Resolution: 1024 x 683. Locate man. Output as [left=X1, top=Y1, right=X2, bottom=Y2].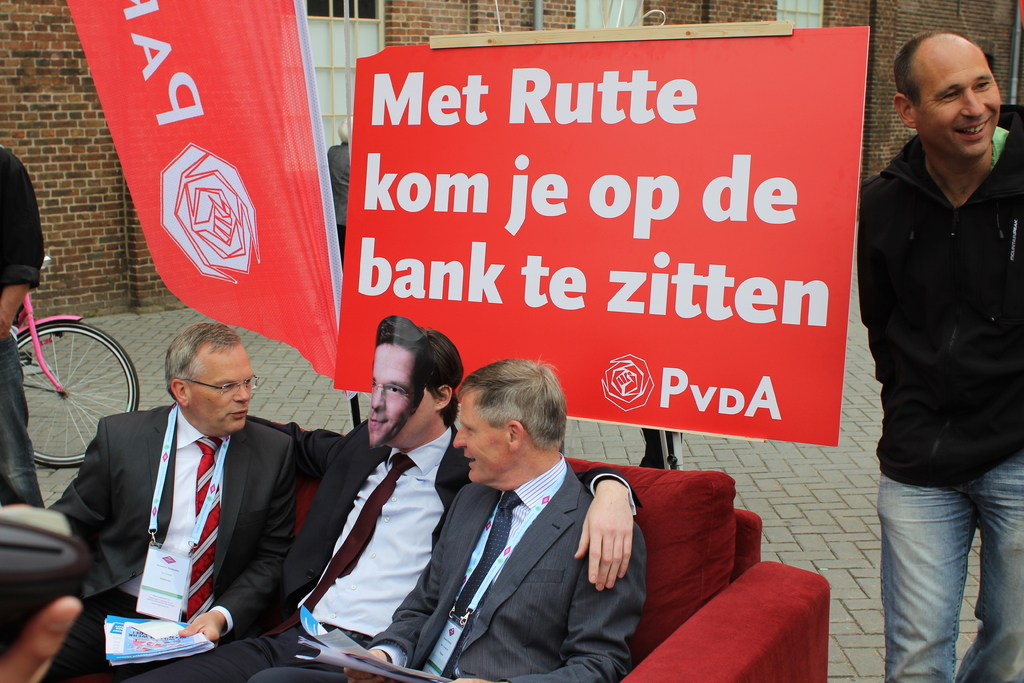
[left=0, top=140, right=47, bottom=505].
